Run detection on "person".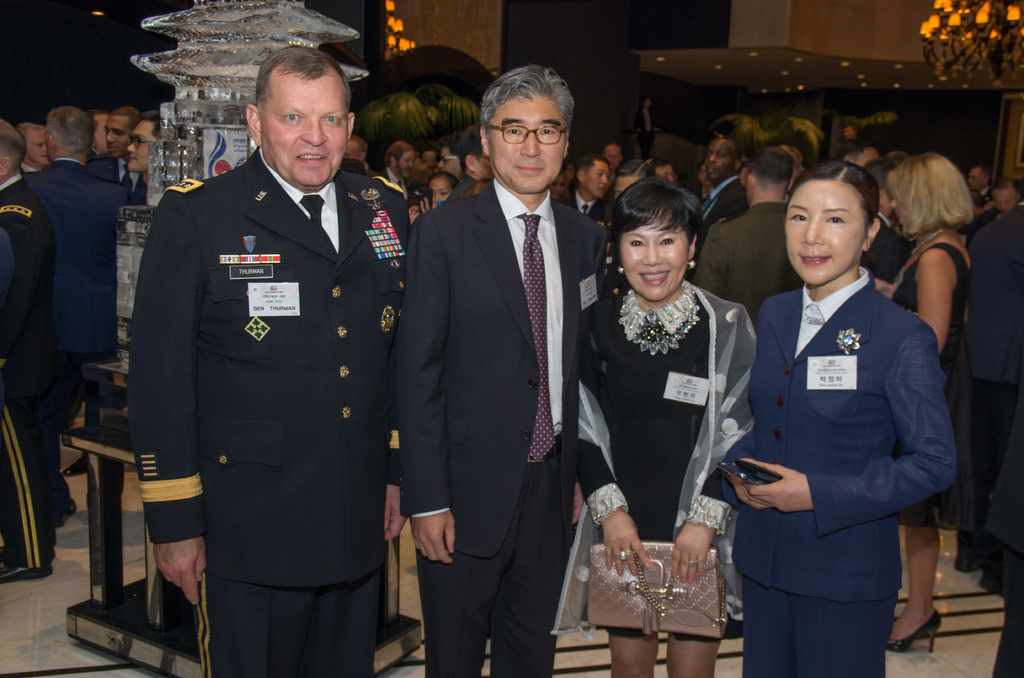
Result: x1=575 y1=172 x2=756 y2=677.
